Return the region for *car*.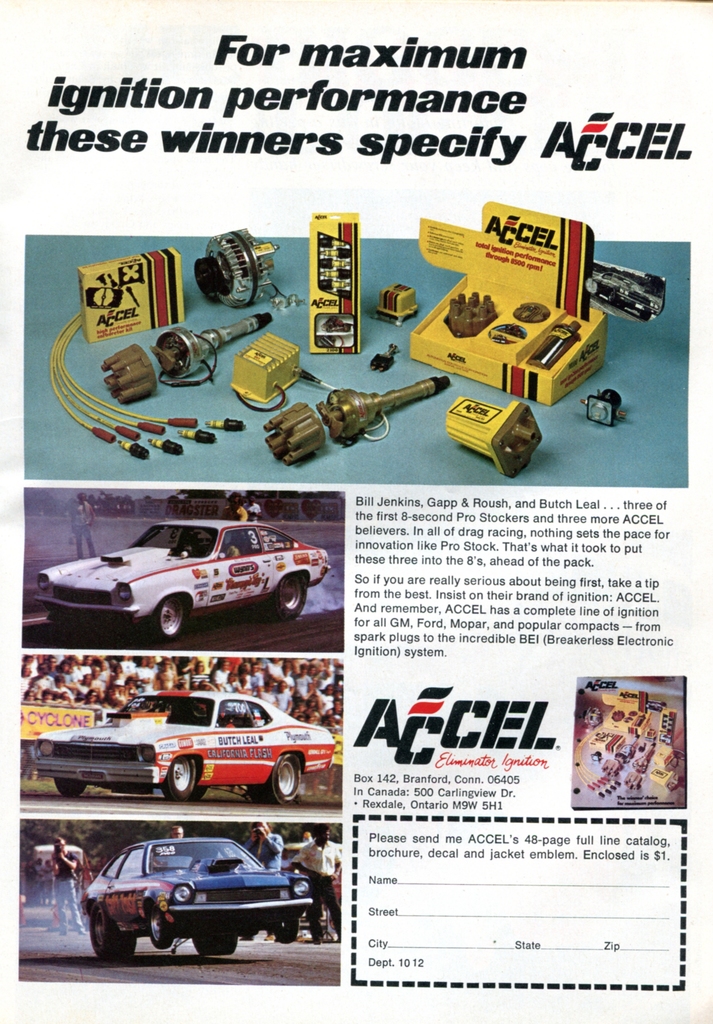
l=31, t=691, r=335, b=804.
